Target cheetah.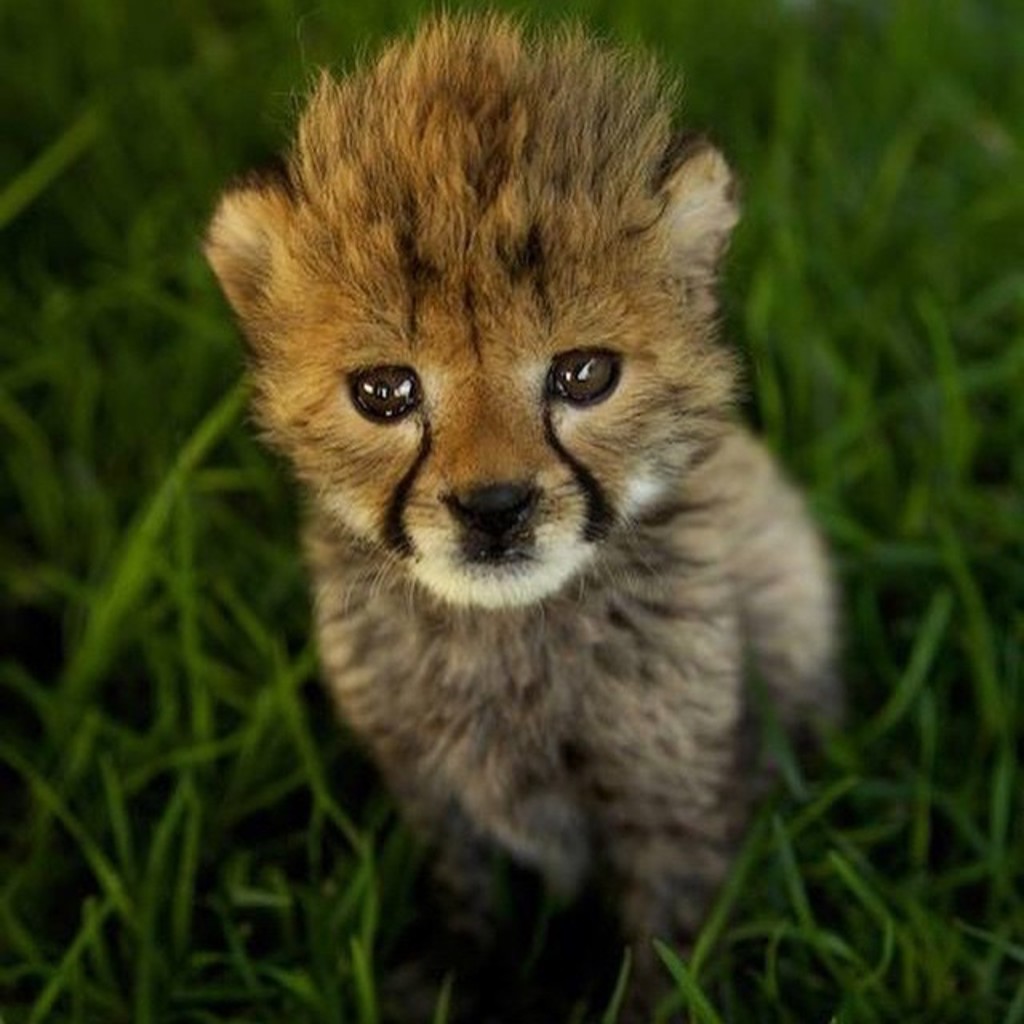
Target region: [198, 3, 840, 1013].
